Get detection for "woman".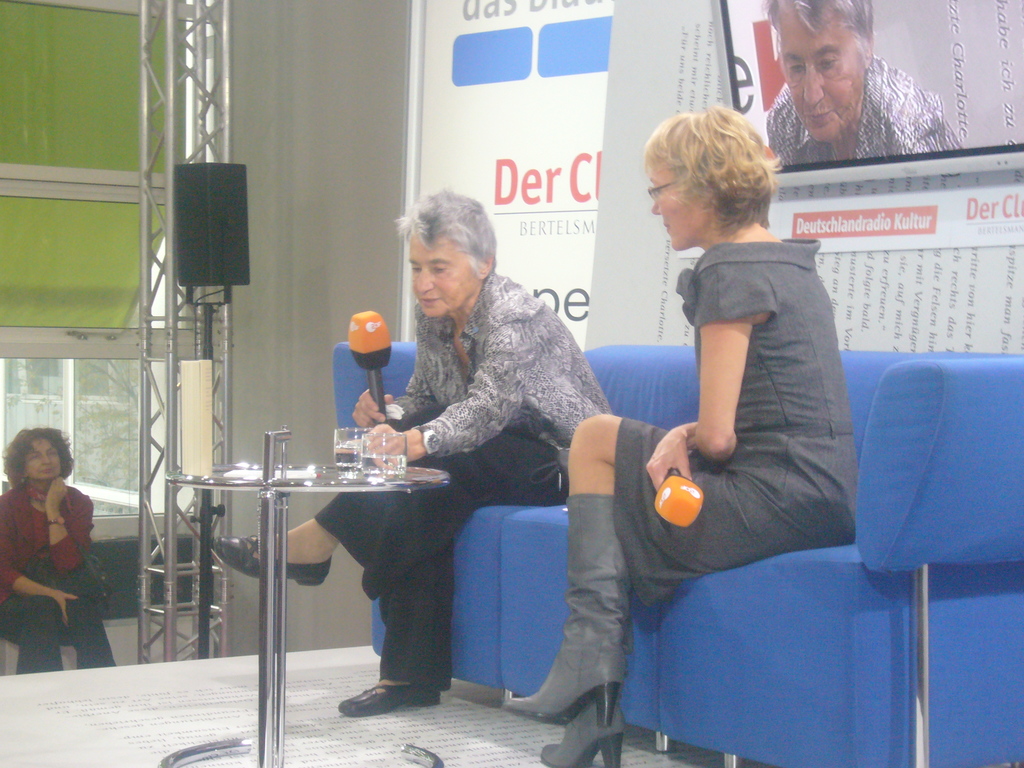
Detection: (502, 110, 861, 767).
